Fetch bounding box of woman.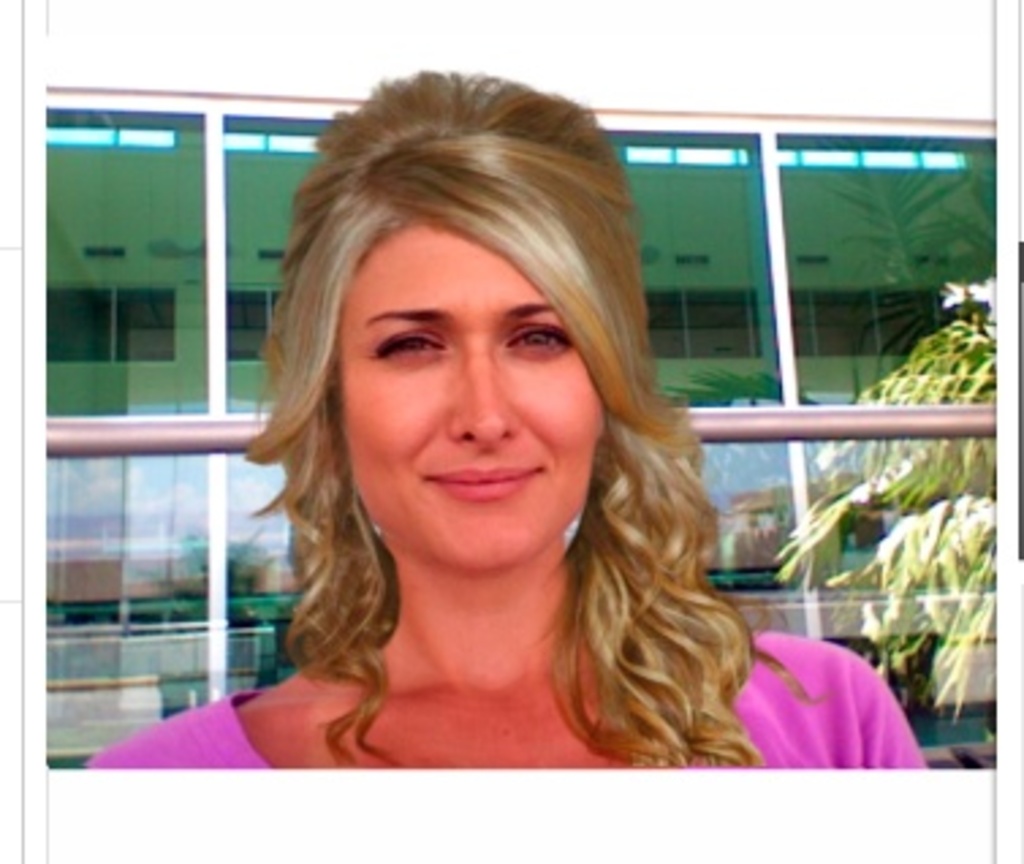
Bbox: left=160, top=95, right=820, bottom=804.
